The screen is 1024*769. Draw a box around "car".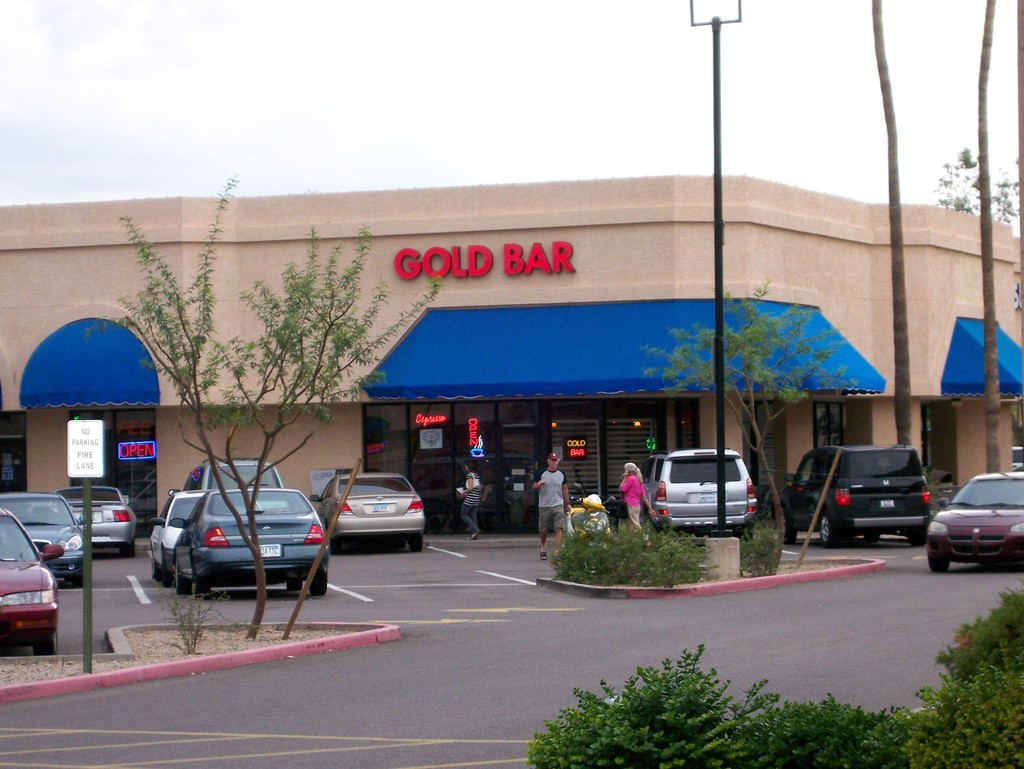
bbox=(635, 451, 758, 542).
